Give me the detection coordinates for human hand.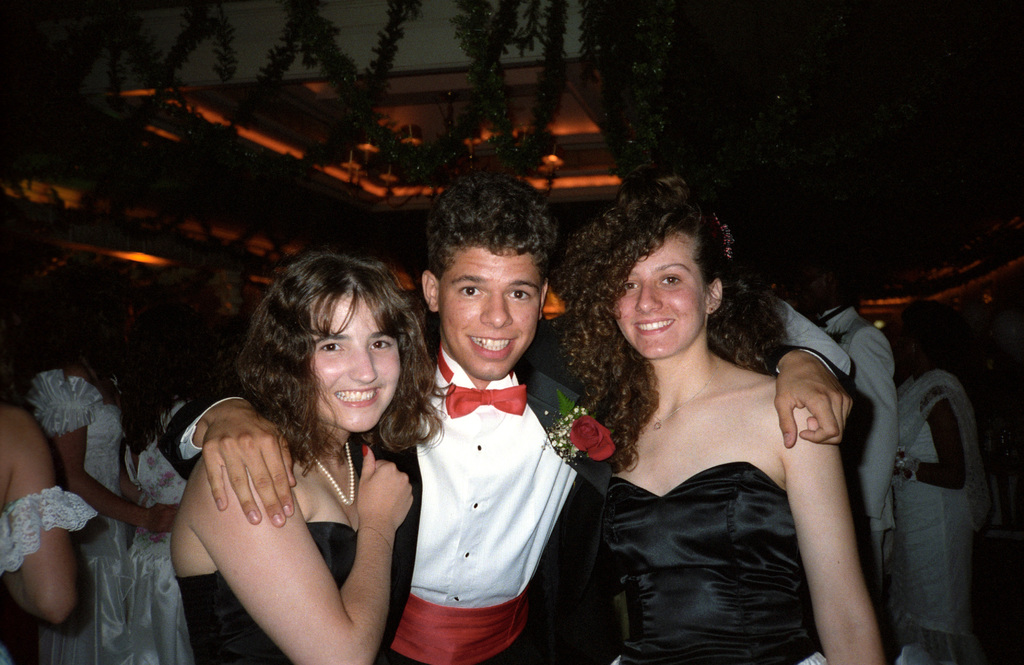
(x1=782, y1=360, x2=854, y2=460).
